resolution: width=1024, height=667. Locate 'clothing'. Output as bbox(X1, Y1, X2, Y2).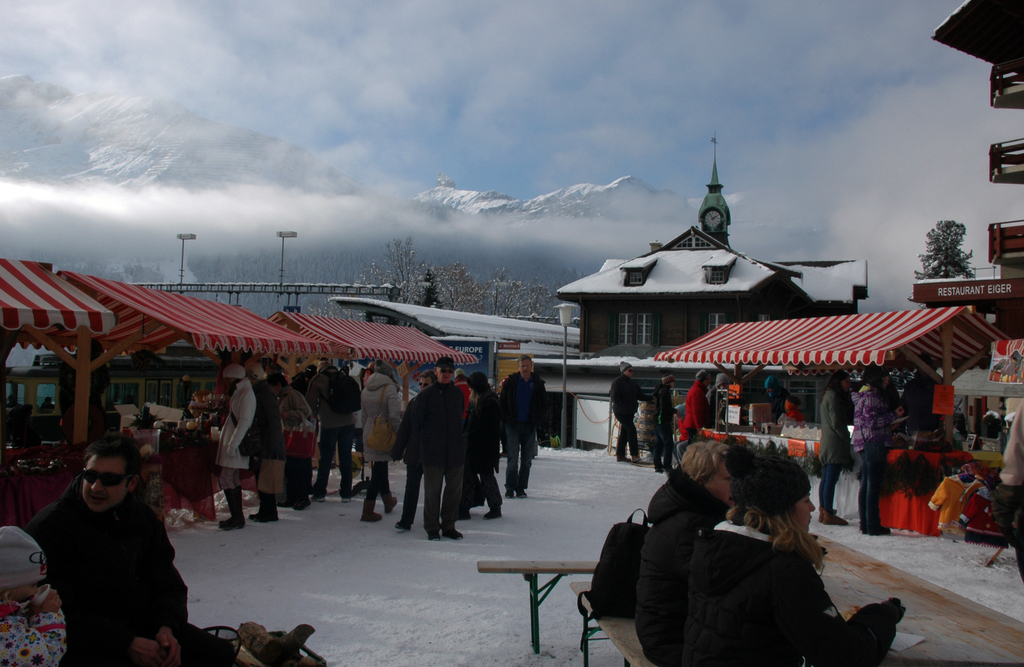
bbox(465, 396, 498, 462).
